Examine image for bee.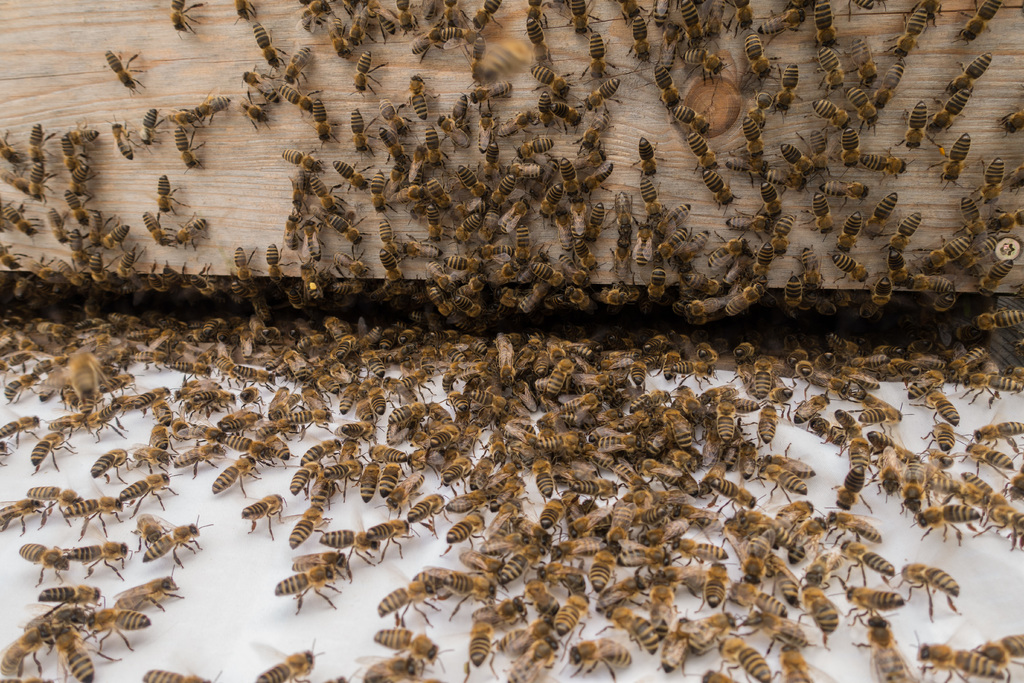
Examination result: bbox(949, 0, 1003, 50).
